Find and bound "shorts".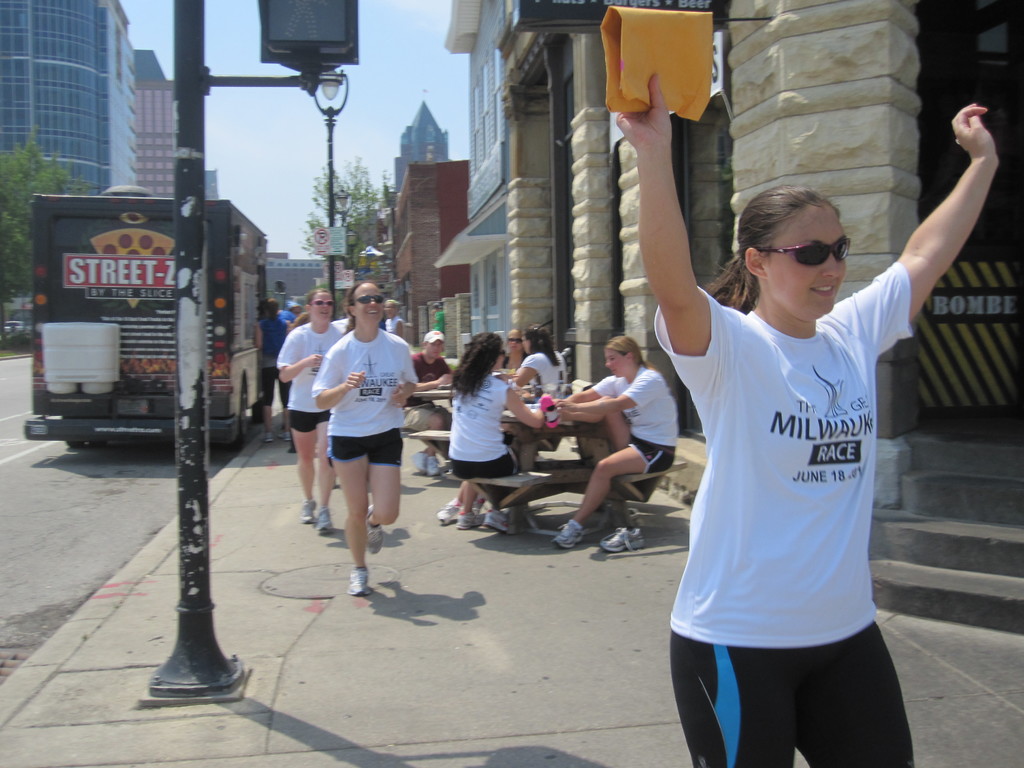
Bound: 330:430:403:463.
